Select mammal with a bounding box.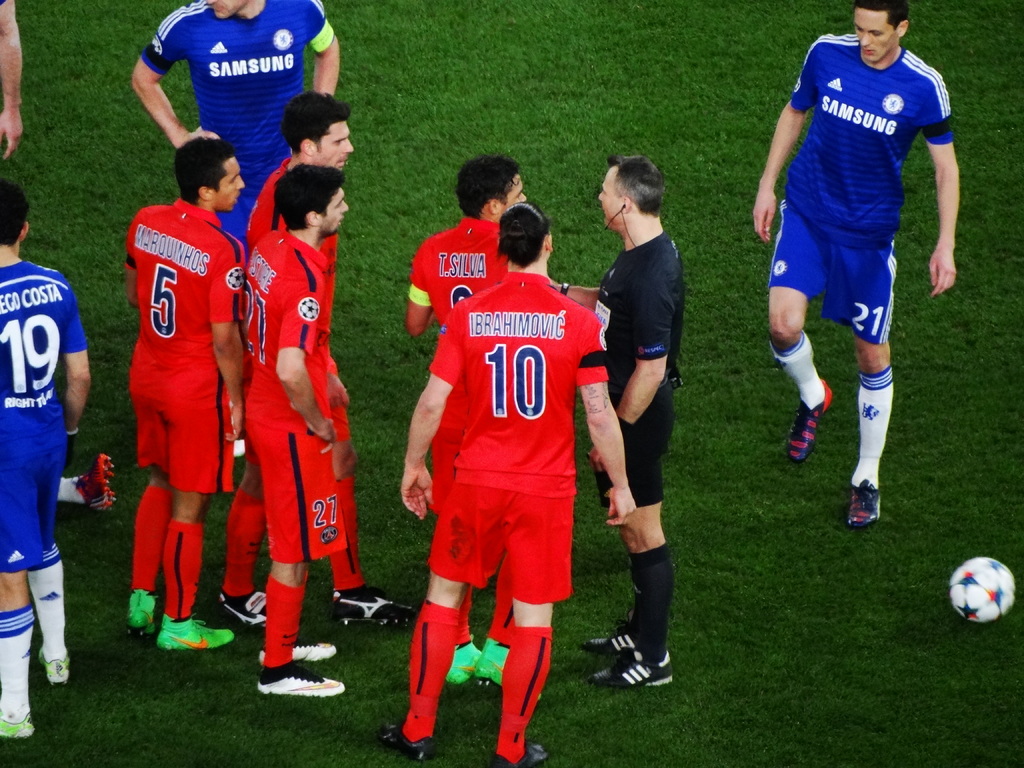
box(124, 1, 342, 239).
